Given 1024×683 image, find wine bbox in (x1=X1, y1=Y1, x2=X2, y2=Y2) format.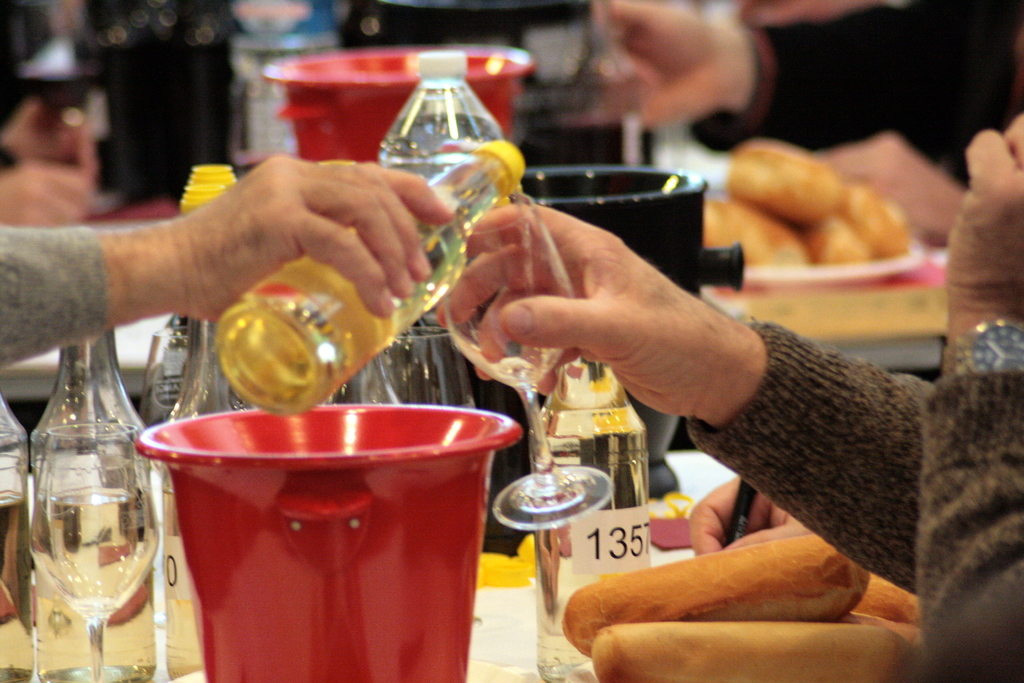
(x1=209, y1=140, x2=561, y2=420).
